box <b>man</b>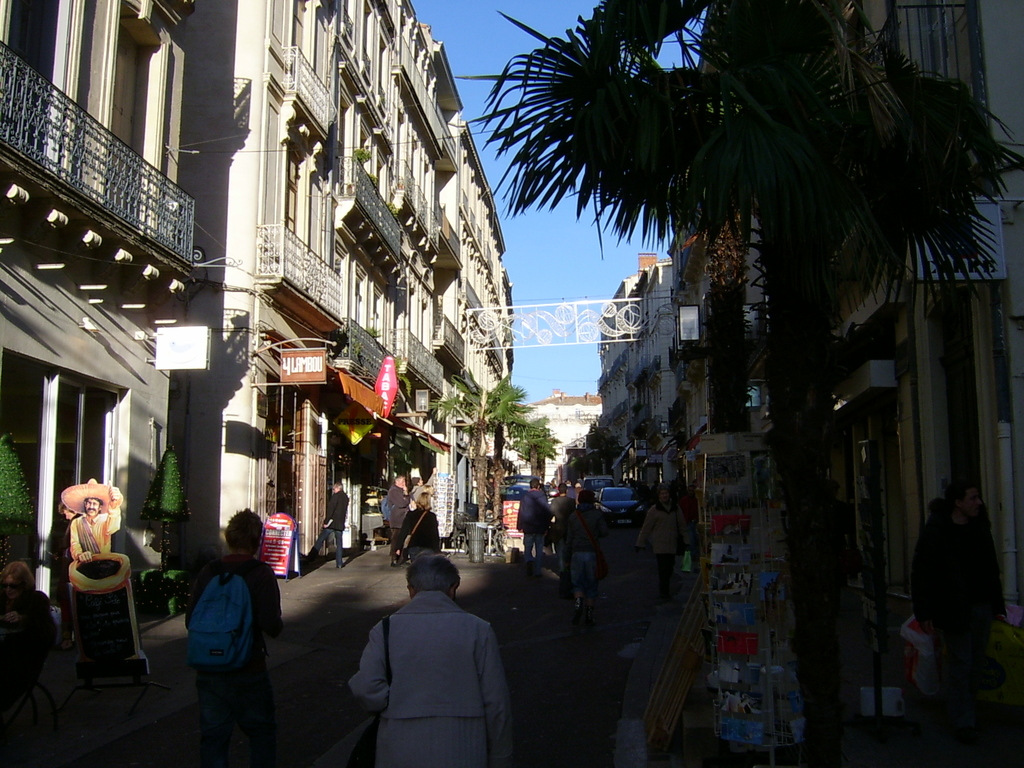
{"left": 550, "top": 478, "right": 567, "bottom": 570}
